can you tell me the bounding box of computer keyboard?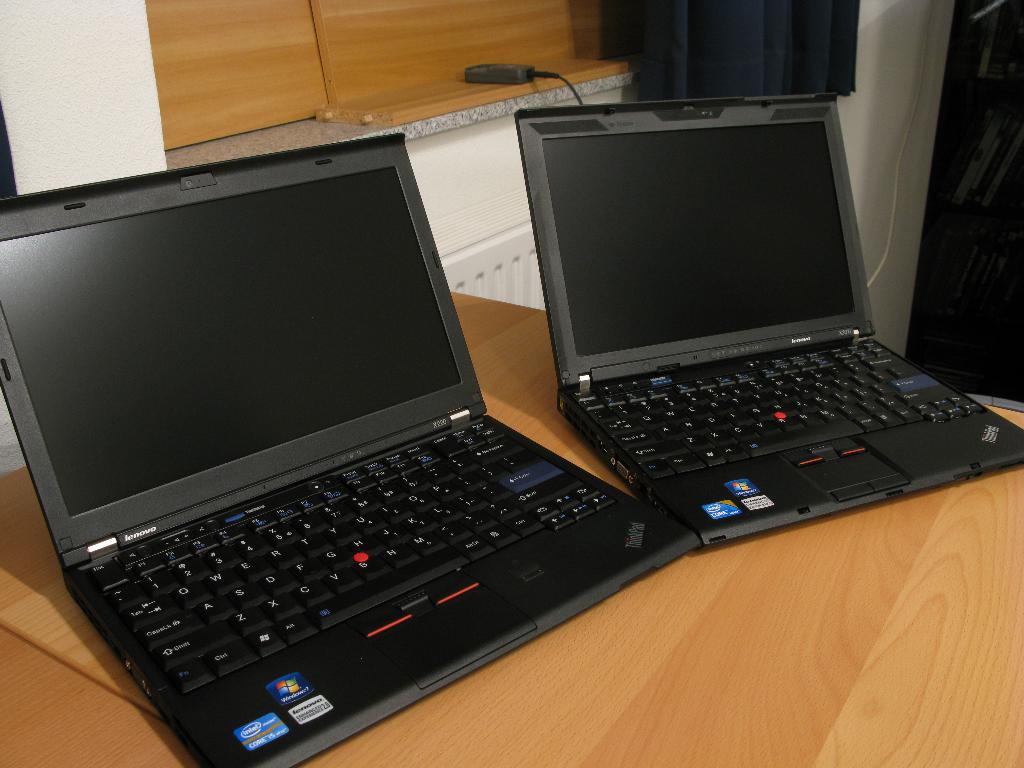
<bbox>575, 340, 988, 481</bbox>.
